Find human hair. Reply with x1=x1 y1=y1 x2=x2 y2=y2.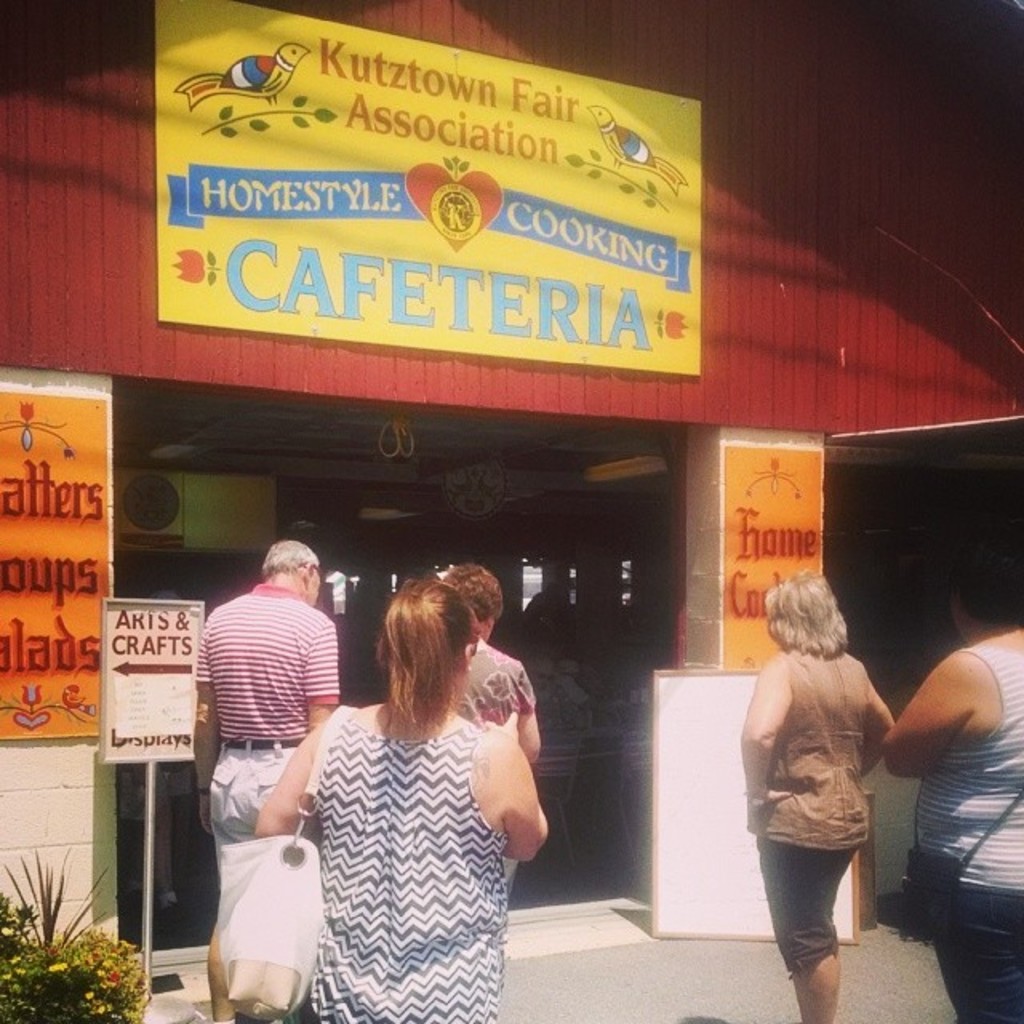
x1=437 y1=563 x2=506 y2=622.
